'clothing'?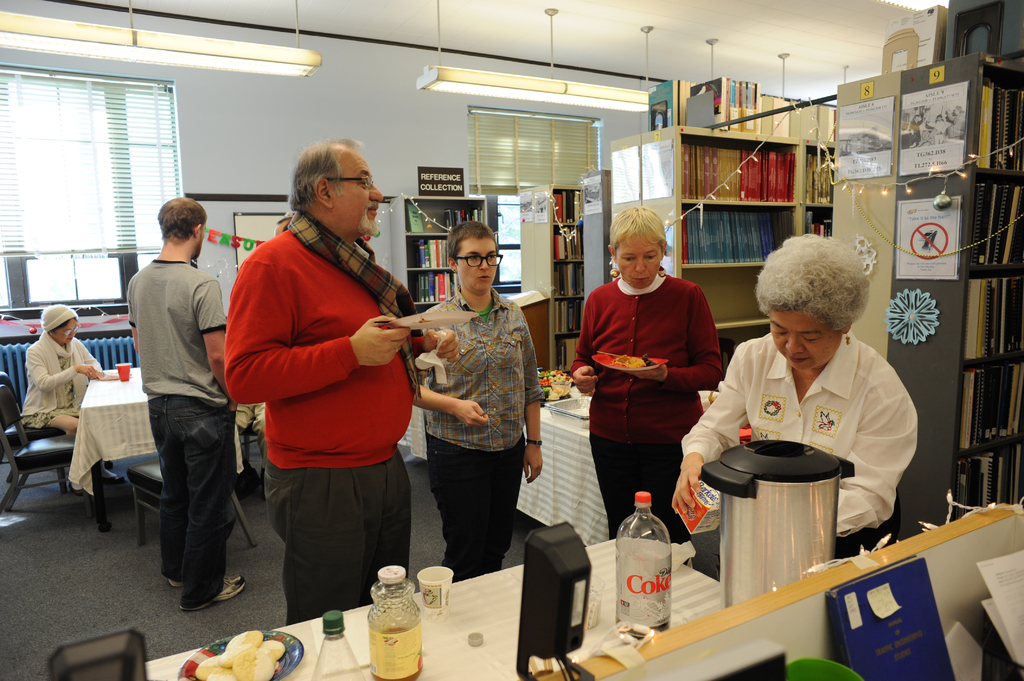
909,116,922,145
